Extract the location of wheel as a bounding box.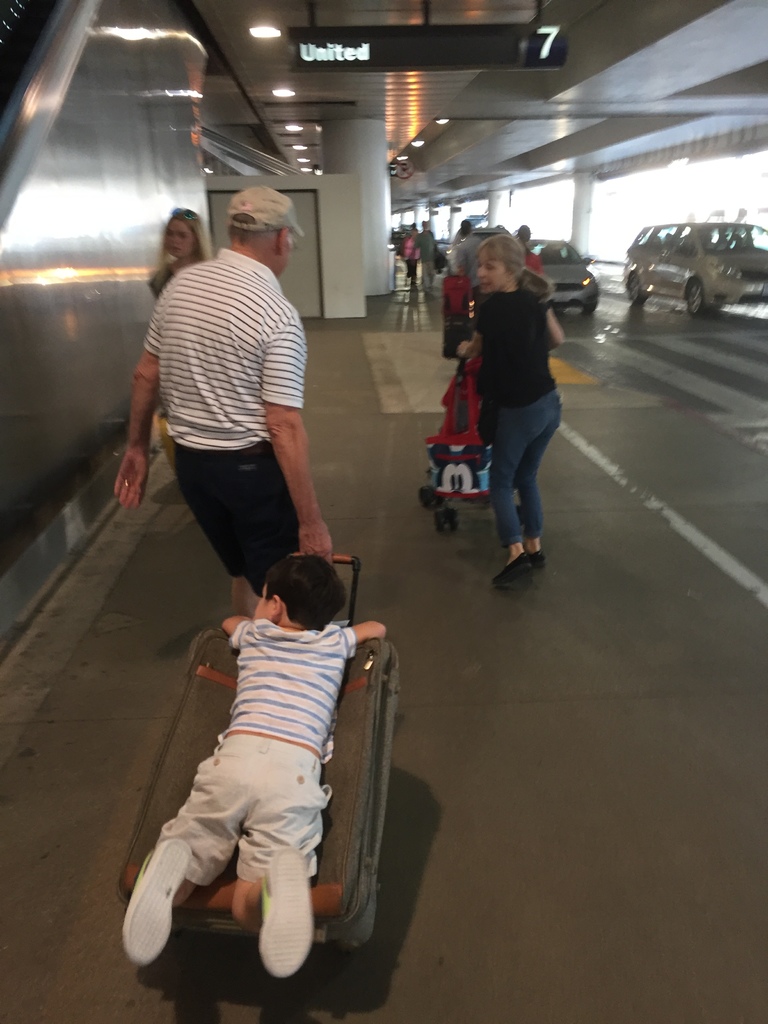
bbox=[629, 273, 644, 294].
